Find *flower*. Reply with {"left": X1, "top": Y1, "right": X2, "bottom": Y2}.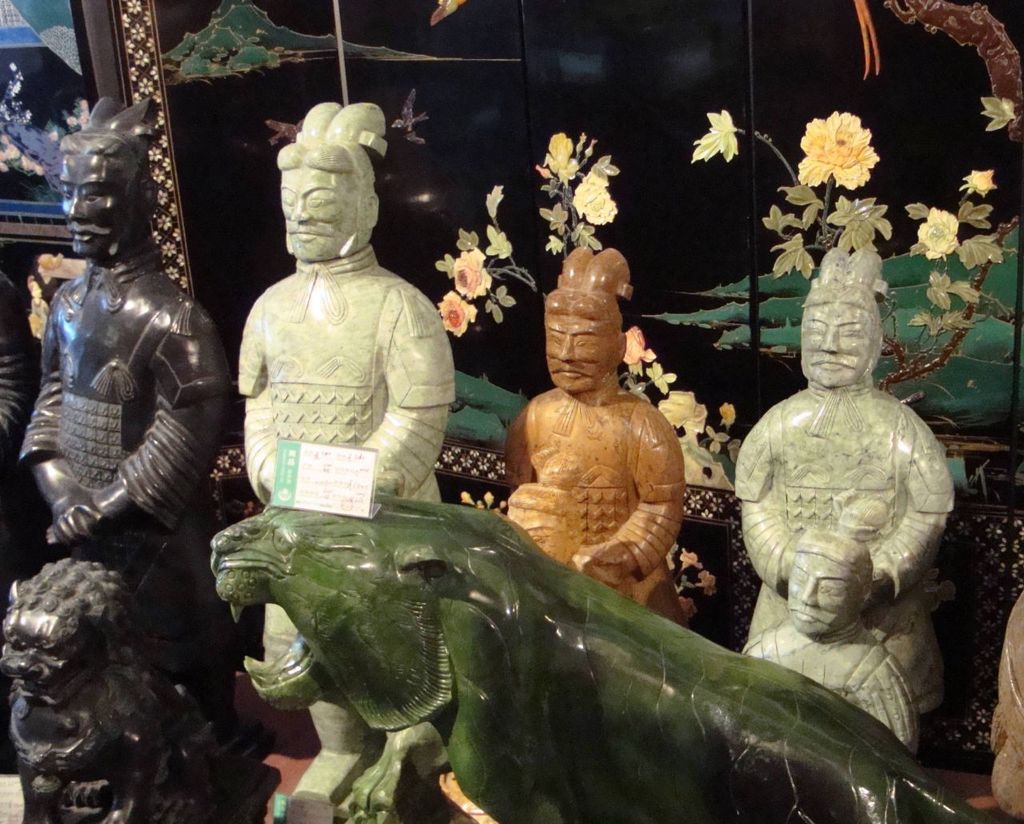
{"left": 690, "top": 108, "right": 739, "bottom": 162}.
